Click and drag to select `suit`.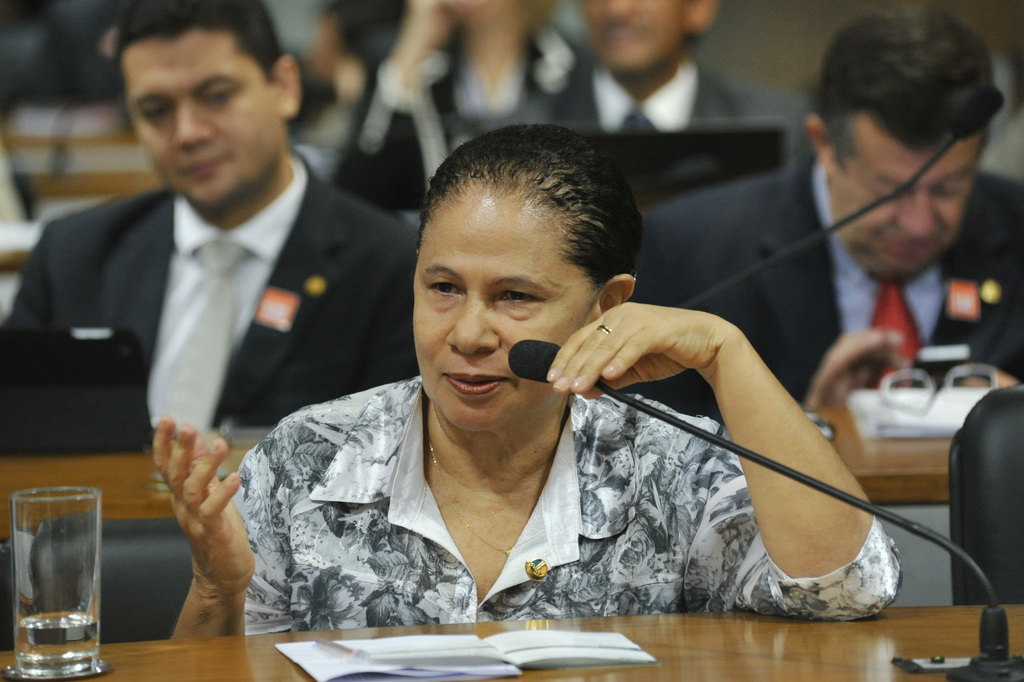
Selection: region(616, 157, 1023, 428).
